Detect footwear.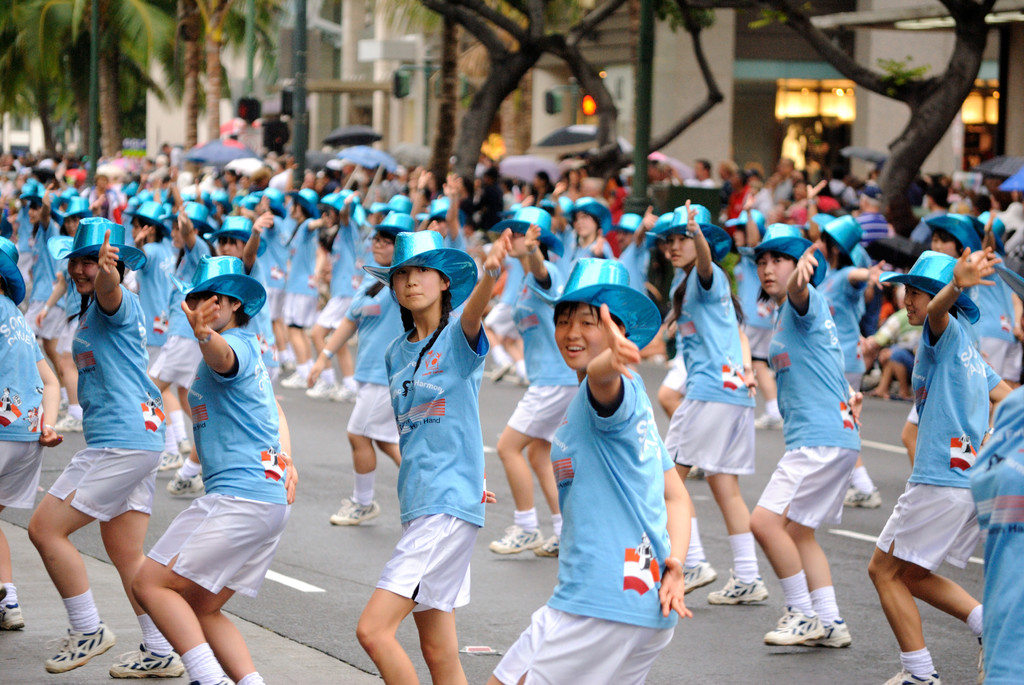
Detected at locate(42, 619, 116, 673).
